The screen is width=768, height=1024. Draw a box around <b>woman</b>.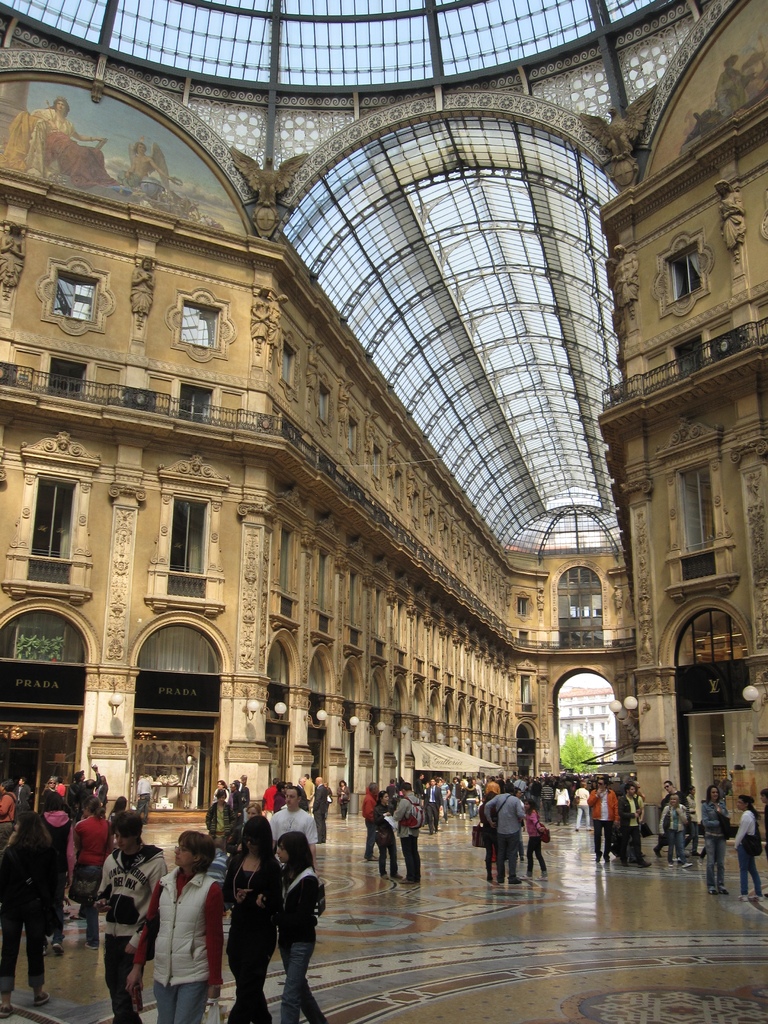
detection(683, 786, 700, 856).
